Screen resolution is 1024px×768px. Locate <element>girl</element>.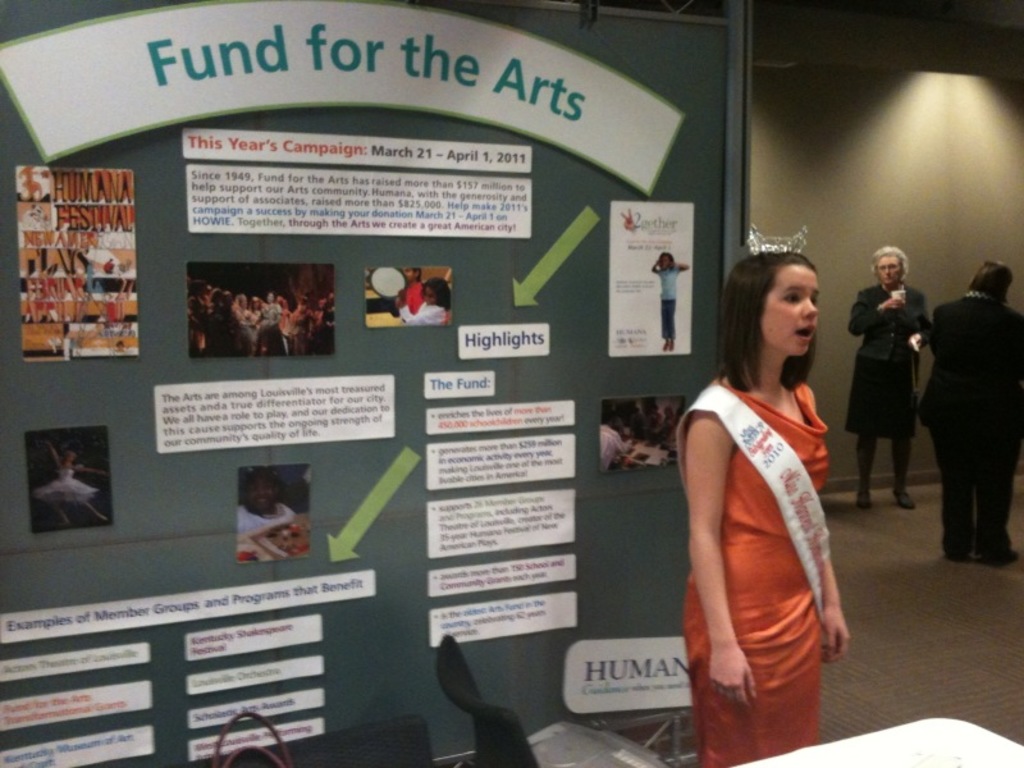
crop(35, 444, 110, 530).
